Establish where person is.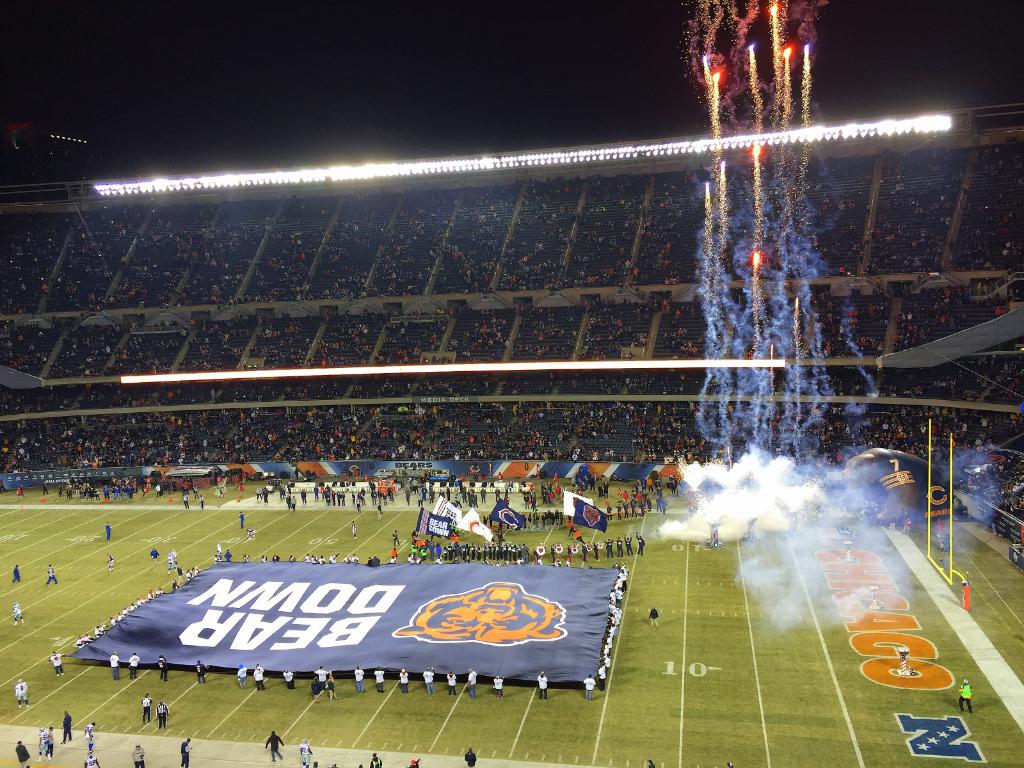
Established at x1=253, y1=663, x2=267, y2=692.
